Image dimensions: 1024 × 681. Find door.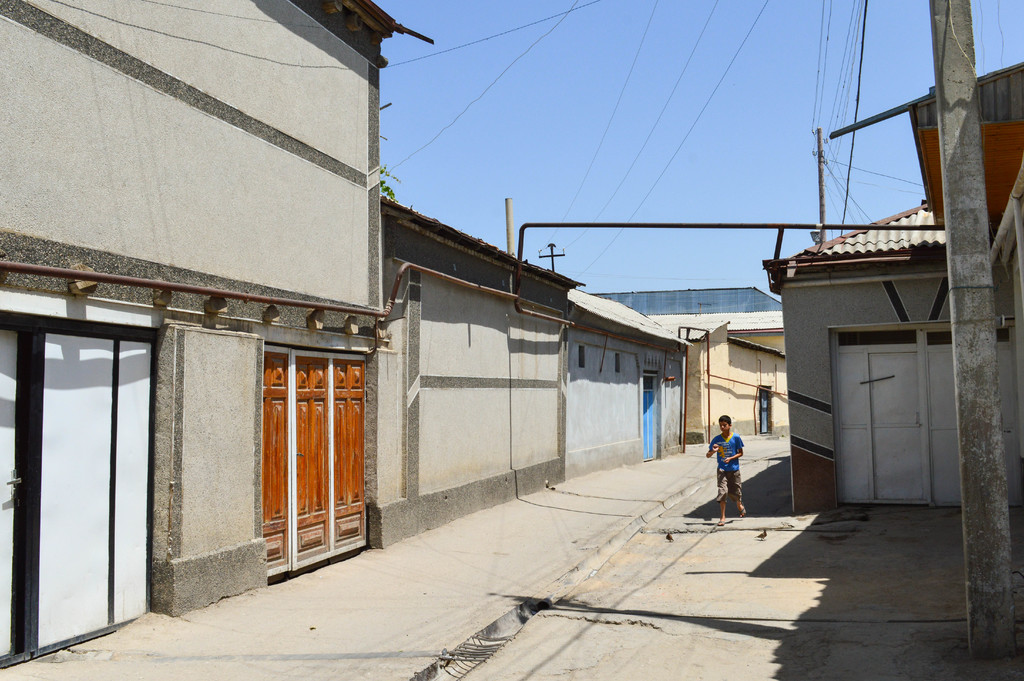
(0, 327, 32, 658).
